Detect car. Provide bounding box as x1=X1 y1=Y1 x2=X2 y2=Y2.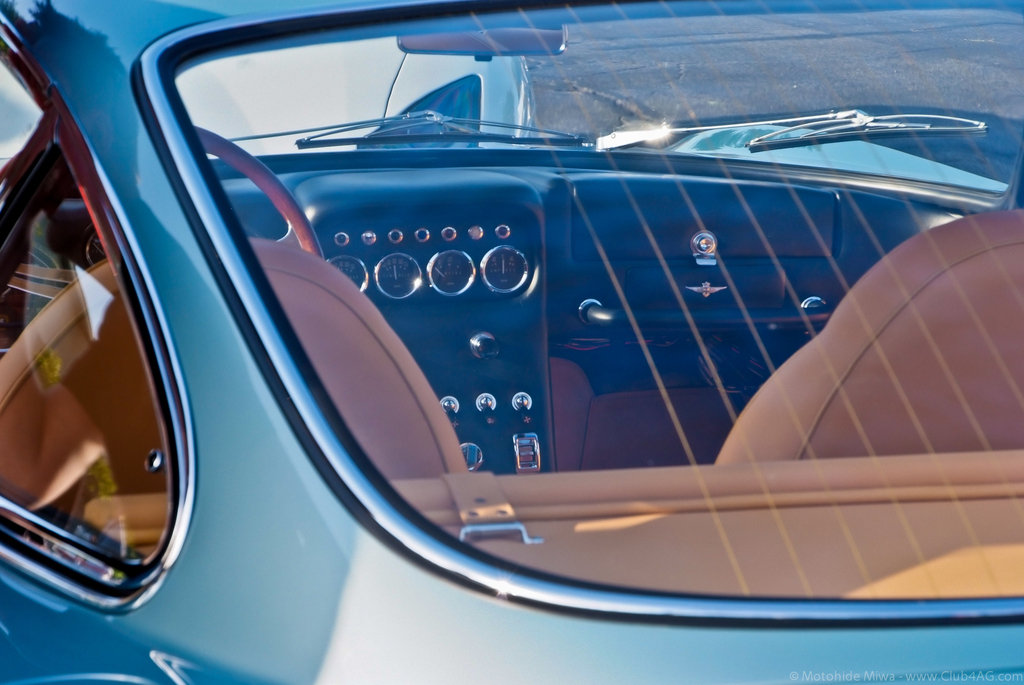
x1=0 y1=0 x2=1023 y2=684.
